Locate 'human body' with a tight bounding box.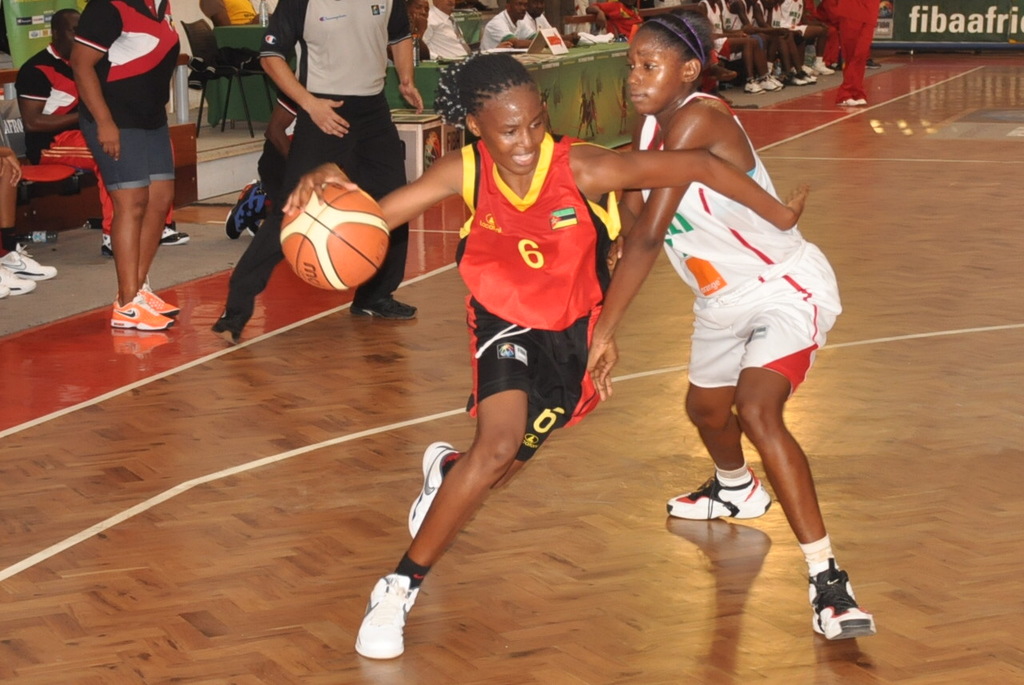
box(14, 44, 190, 259).
